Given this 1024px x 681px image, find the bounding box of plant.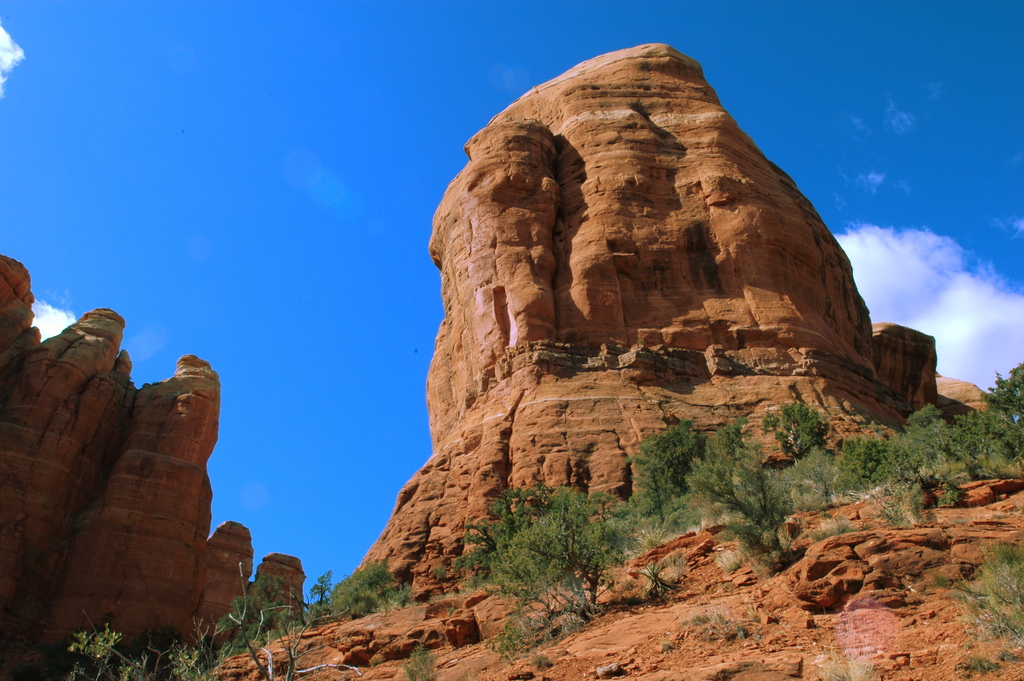
rect(625, 512, 667, 552).
